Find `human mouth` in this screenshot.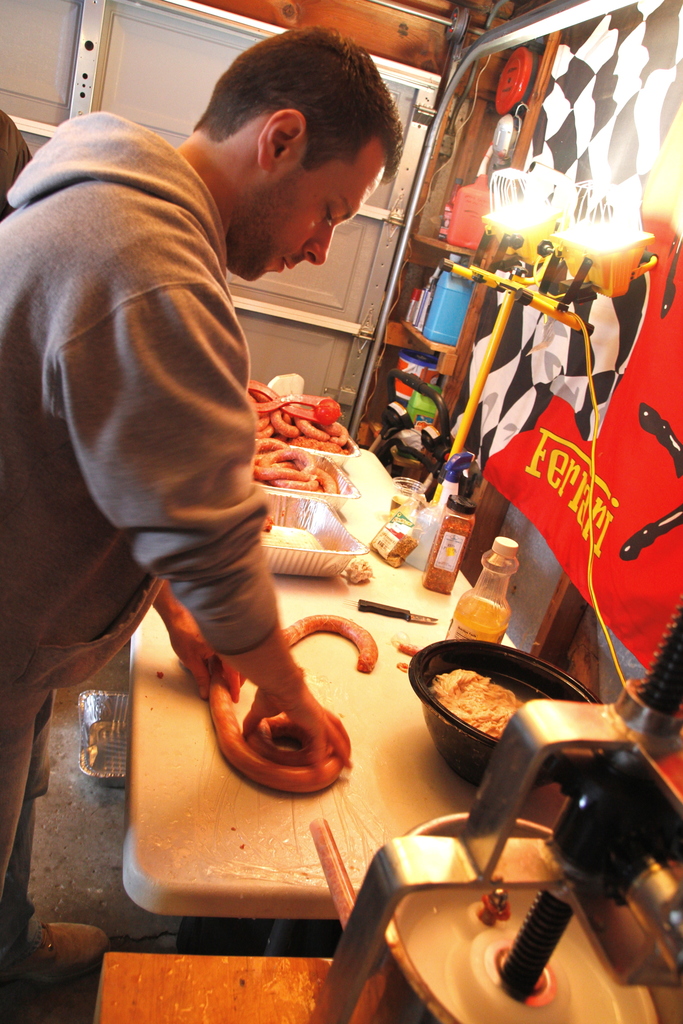
The bounding box for `human mouth` is crop(278, 255, 297, 274).
